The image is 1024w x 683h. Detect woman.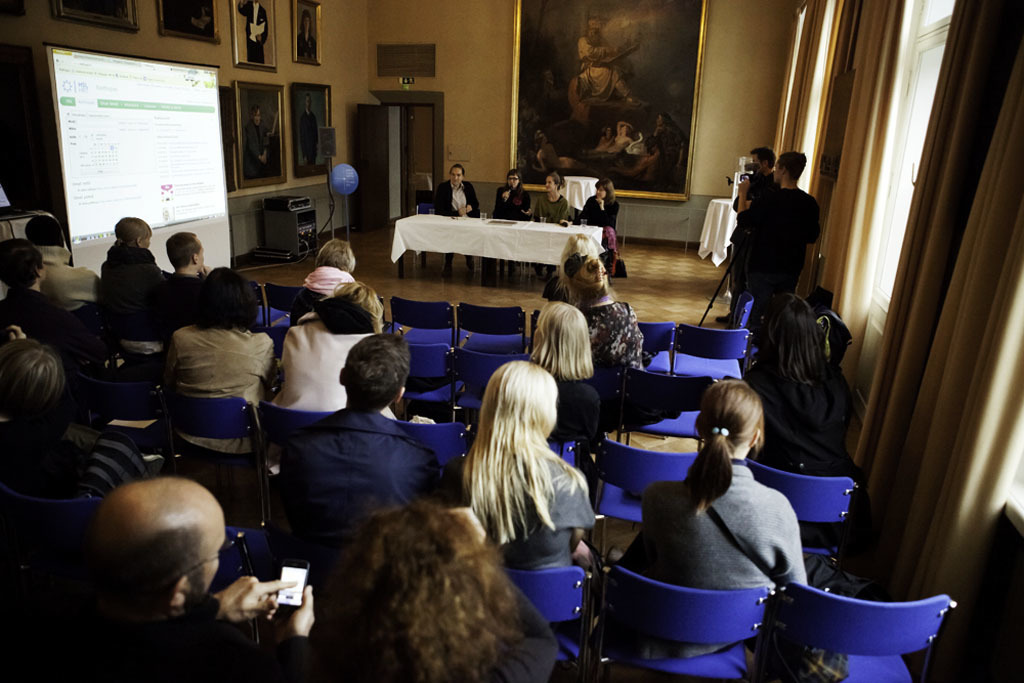
Detection: 98:220:164:354.
